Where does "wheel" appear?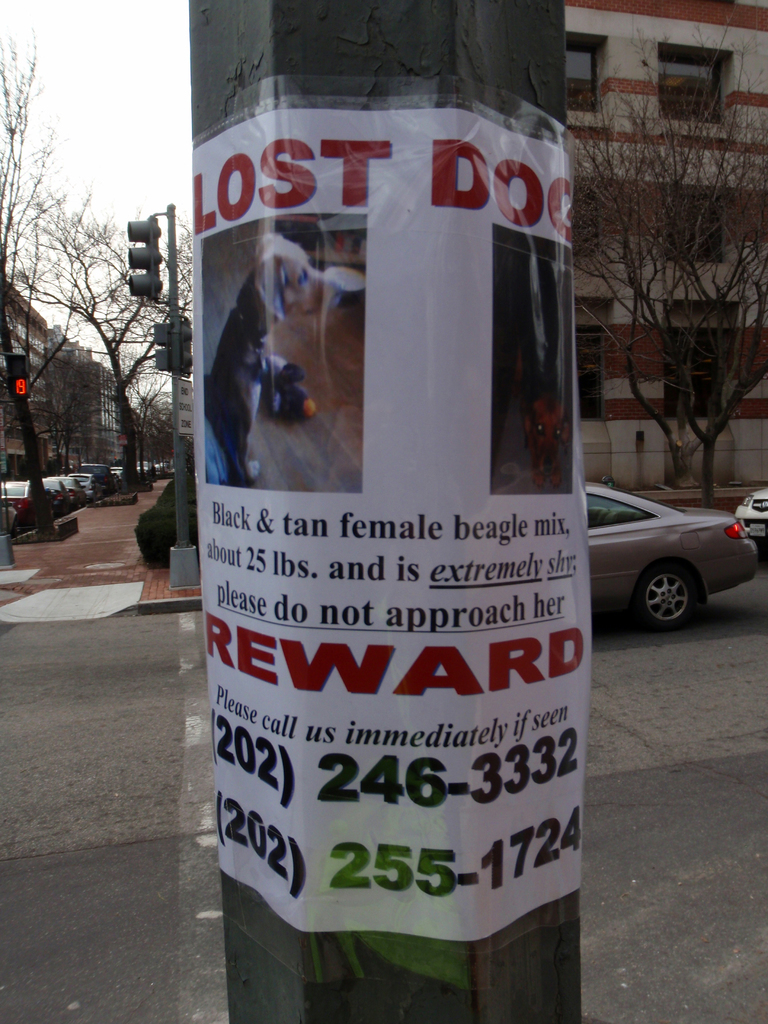
Appears at (left=639, top=560, right=694, bottom=628).
